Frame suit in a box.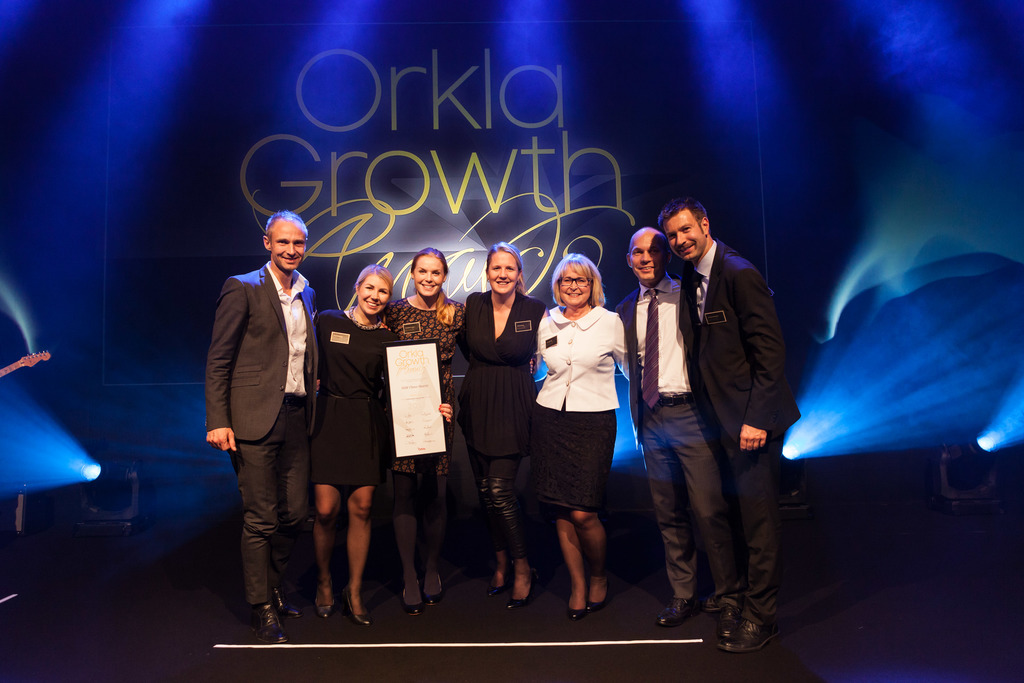
(200,259,315,609).
